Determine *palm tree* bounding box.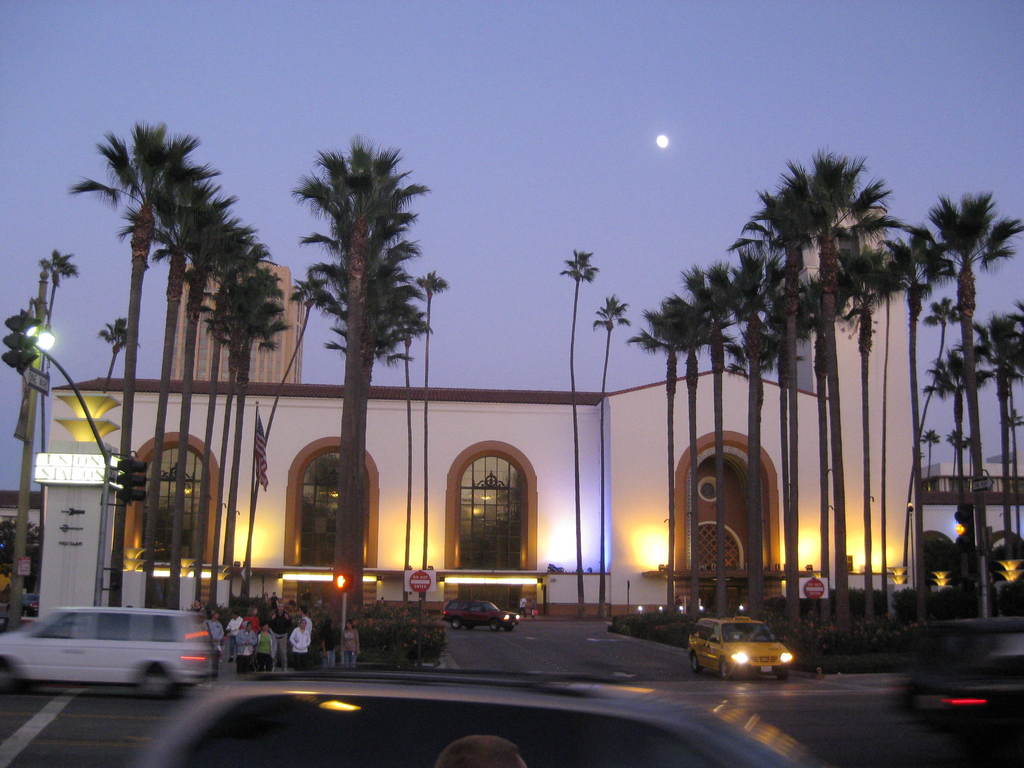
Determined: 180, 221, 252, 600.
